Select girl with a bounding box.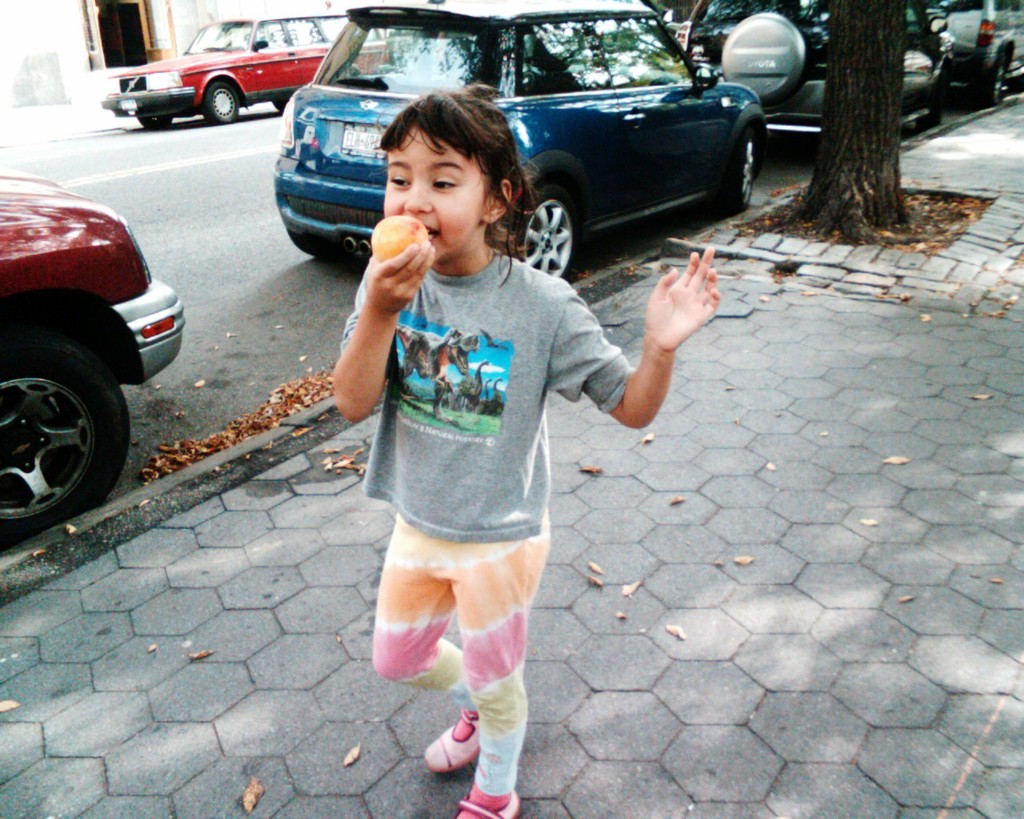
{"left": 326, "top": 79, "right": 720, "bottom": 818}.
